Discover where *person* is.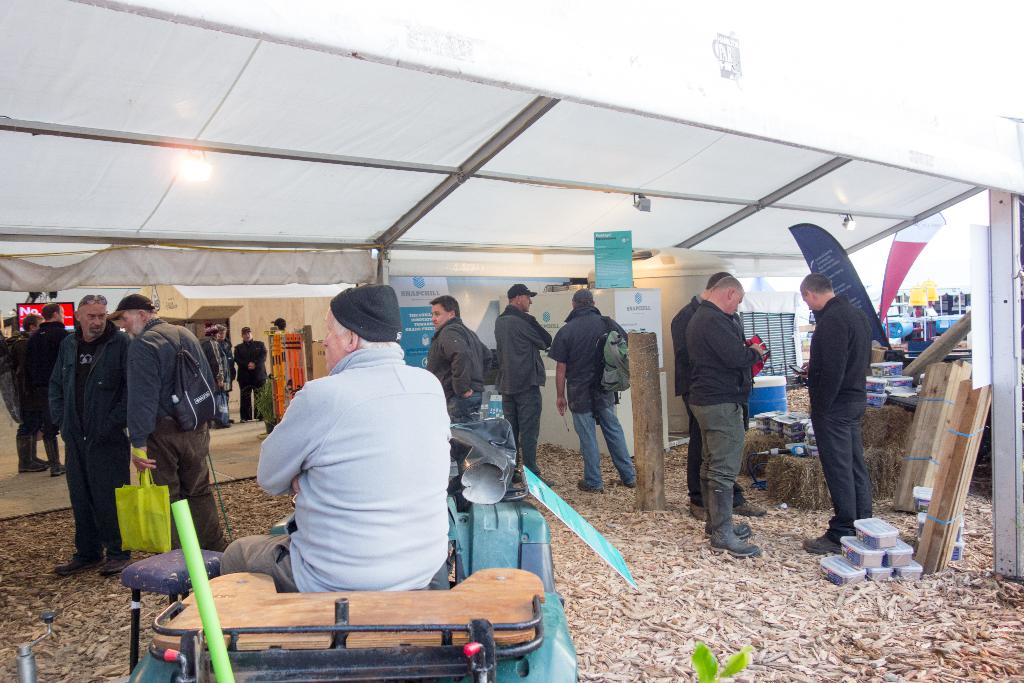
Discovered at [421,293,490,522].
